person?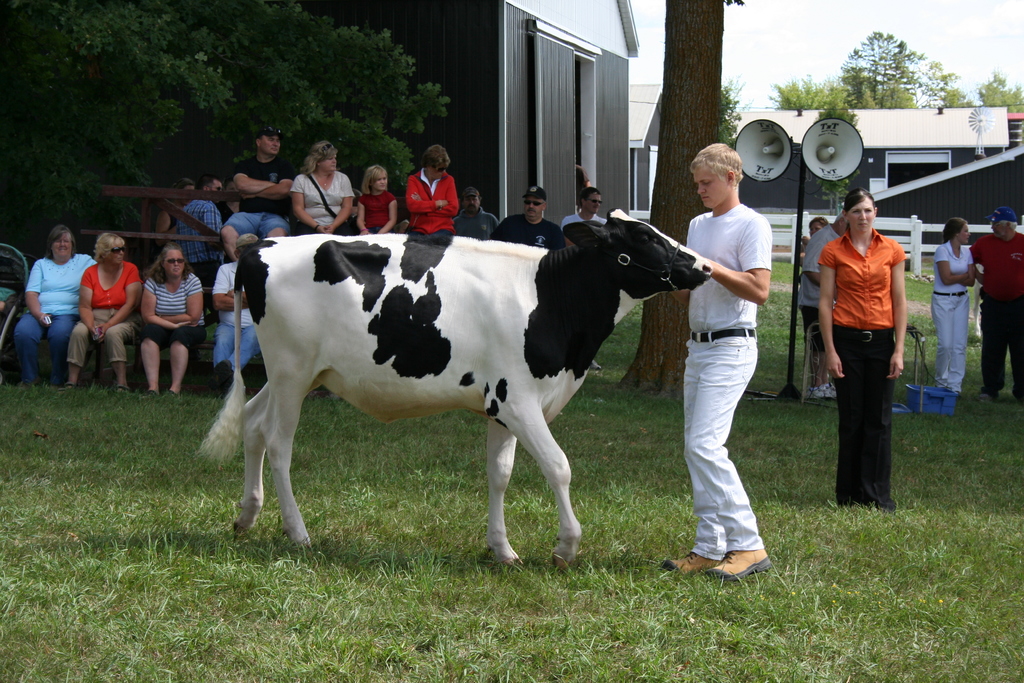
659/144/783/583
